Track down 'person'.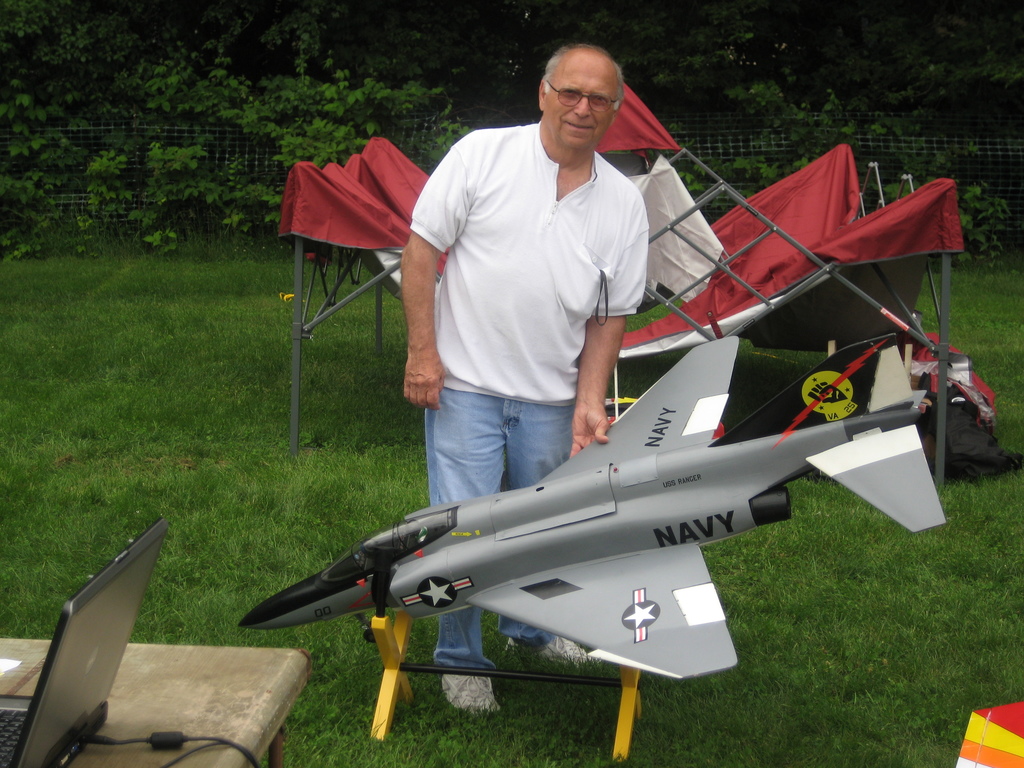
Tracked to <box>380,95,742,566</box>.
